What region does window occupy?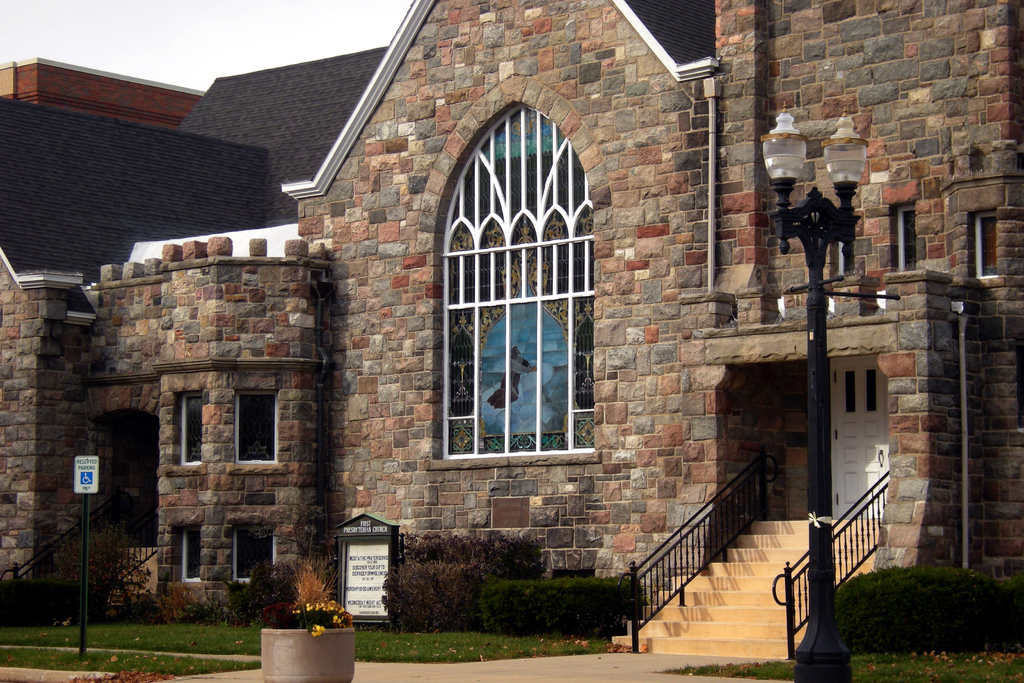
(229,525,276,585).
